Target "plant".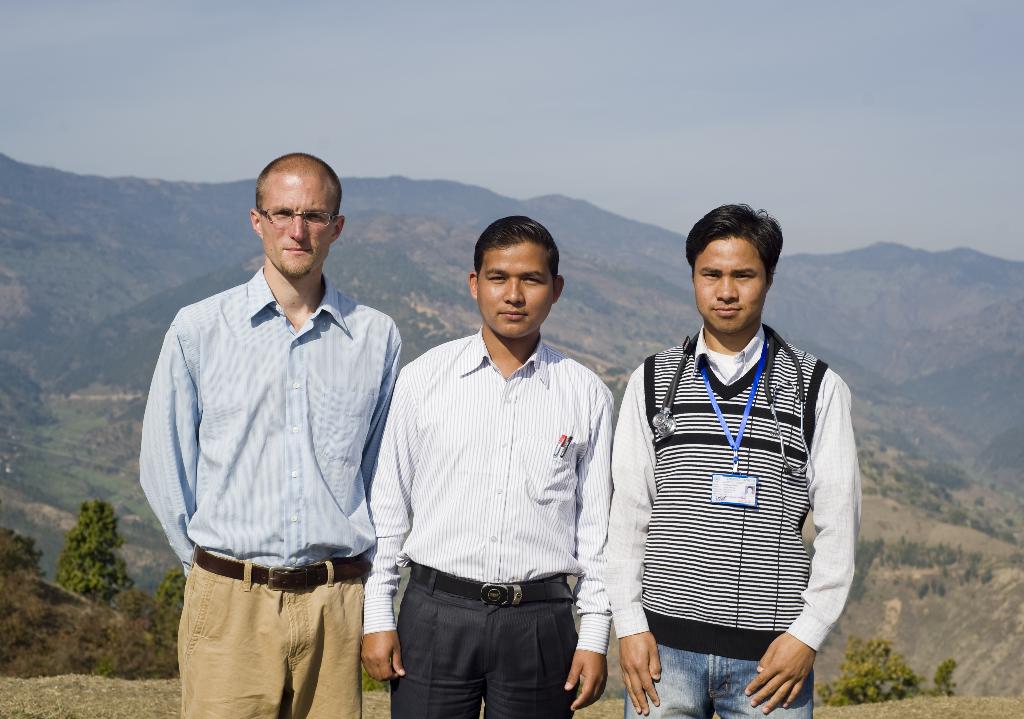
Target region: 927, 659, 961, 697.
